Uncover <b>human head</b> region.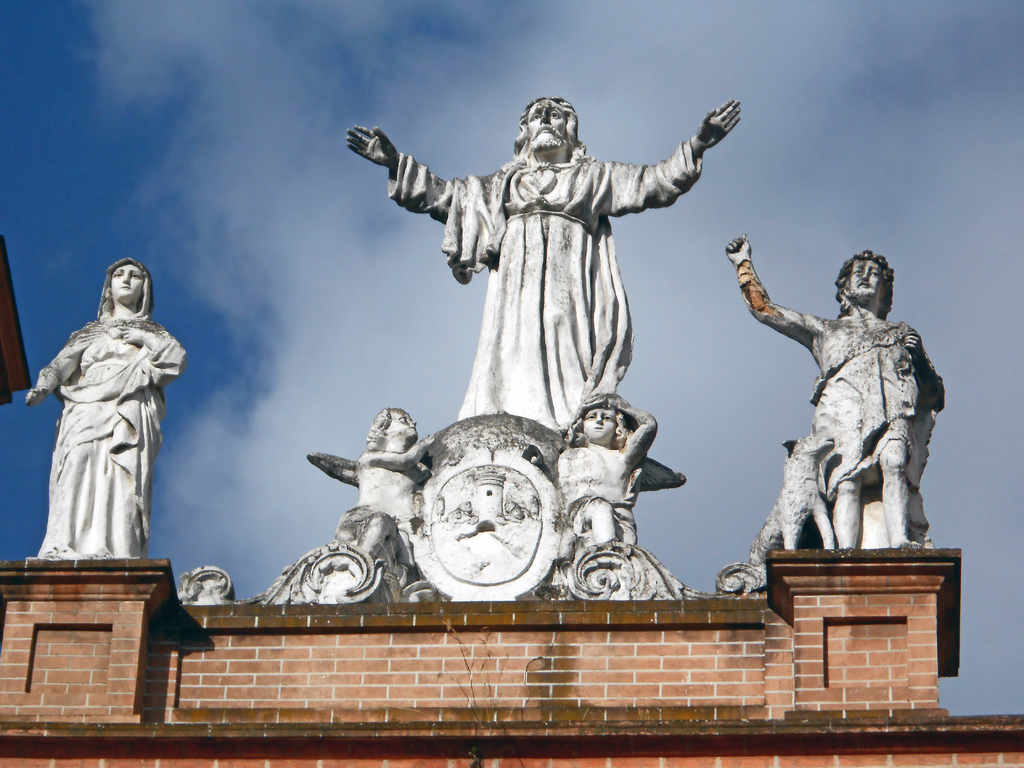
Uncovered: (x1=519, y1=95, x2=575, y2=158).
